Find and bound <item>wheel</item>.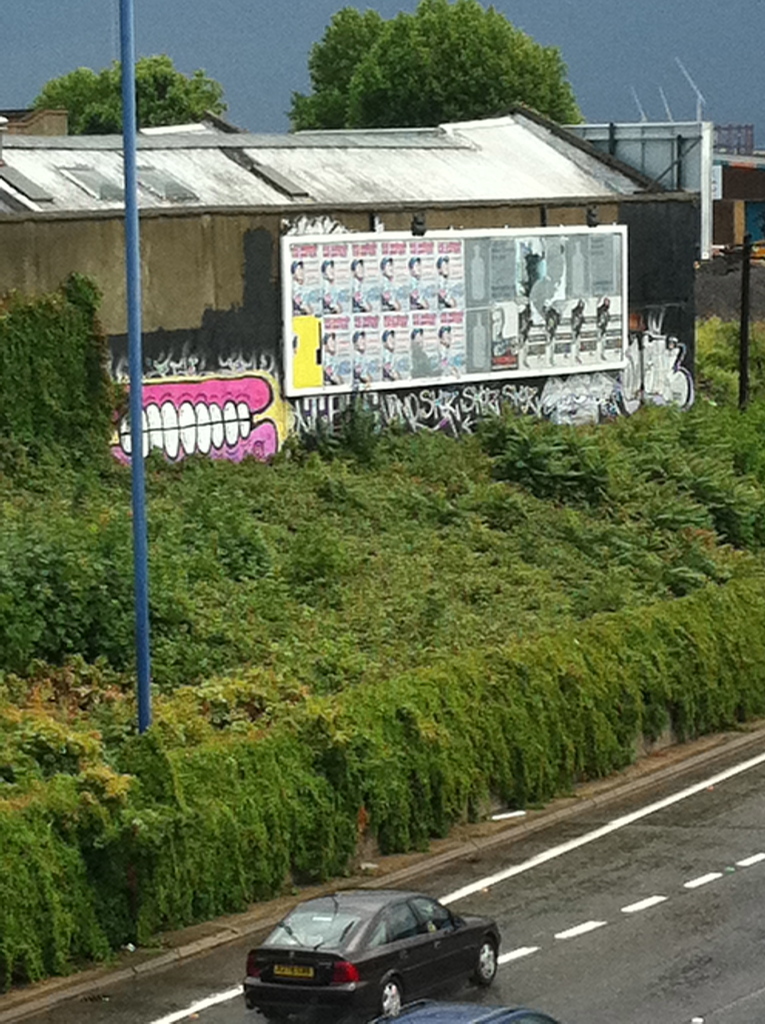
Bound: box(476, 938, 501, 989).
